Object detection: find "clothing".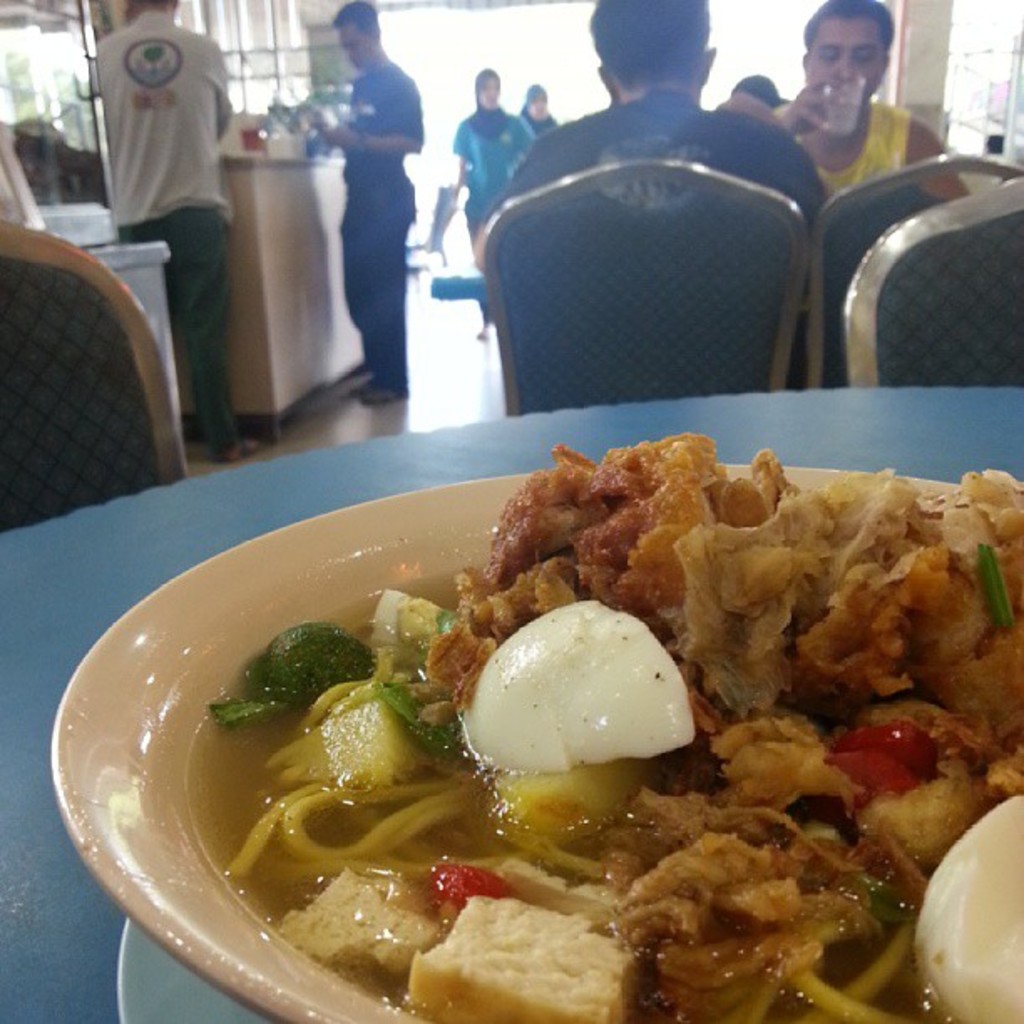
l=97, t=13, r=229, b=437.
